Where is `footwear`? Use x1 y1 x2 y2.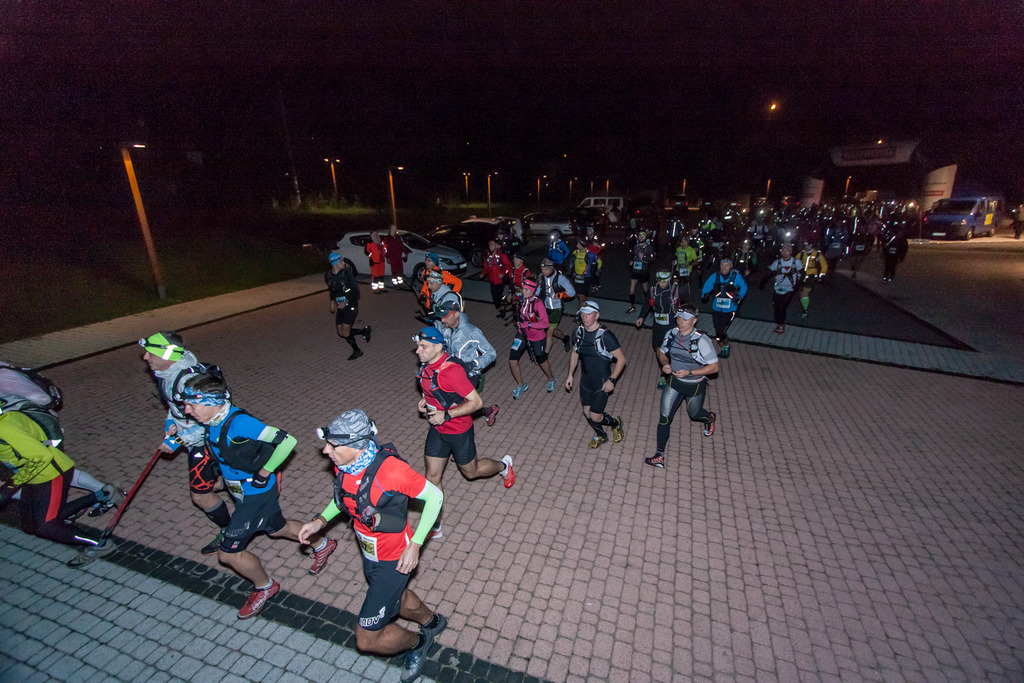
701 410 714 439.
